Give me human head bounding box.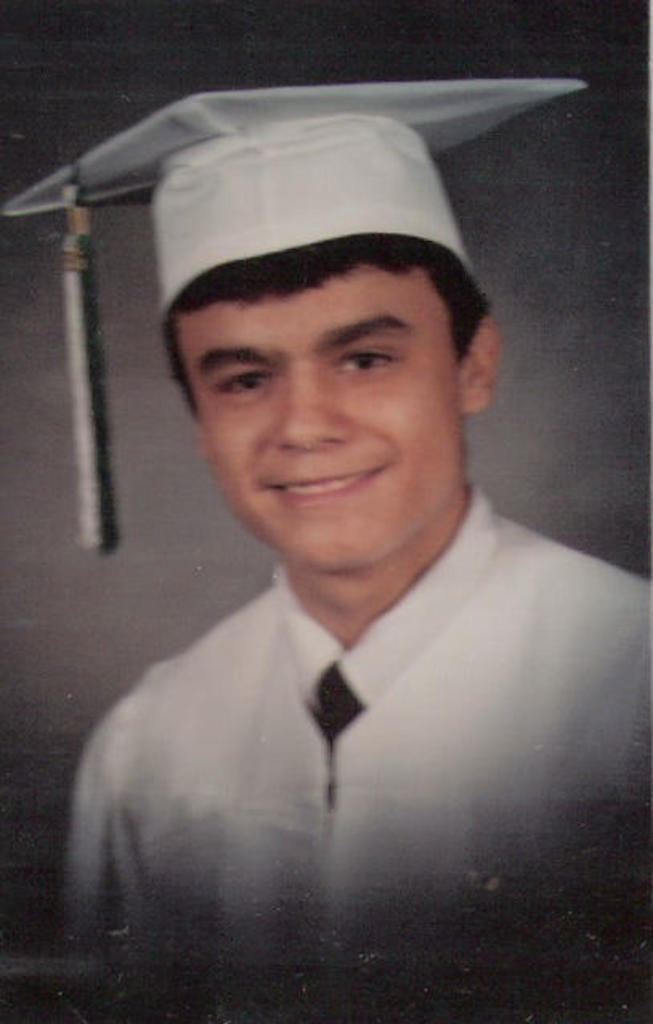
box(156, 197, 483, 578).
